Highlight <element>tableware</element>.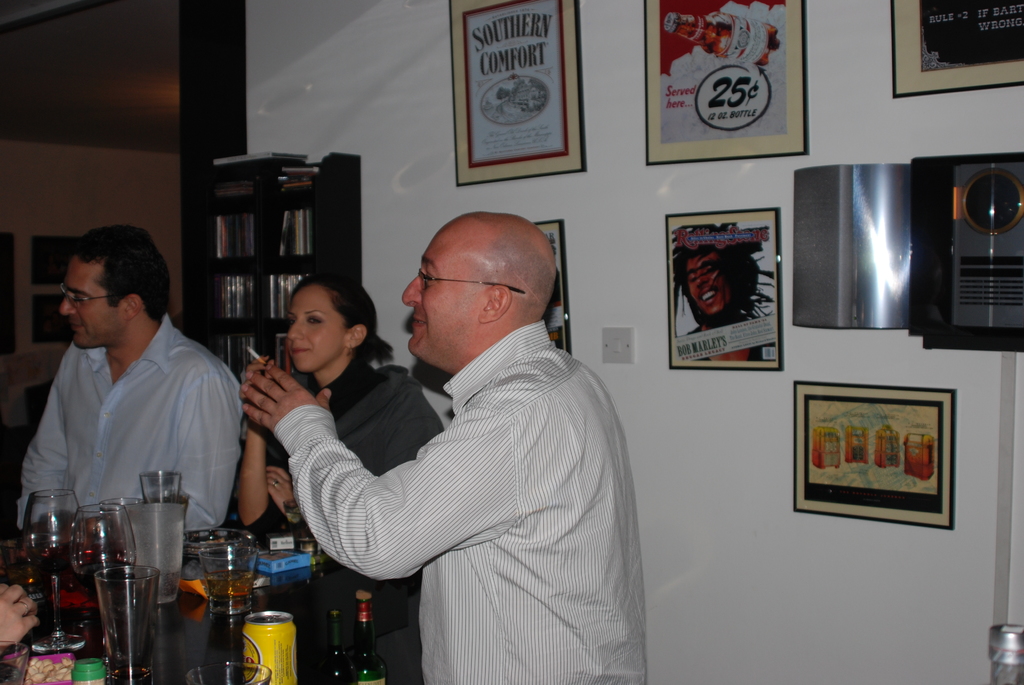
Highlighted region: l=70, t=505, r=136, b=672.
